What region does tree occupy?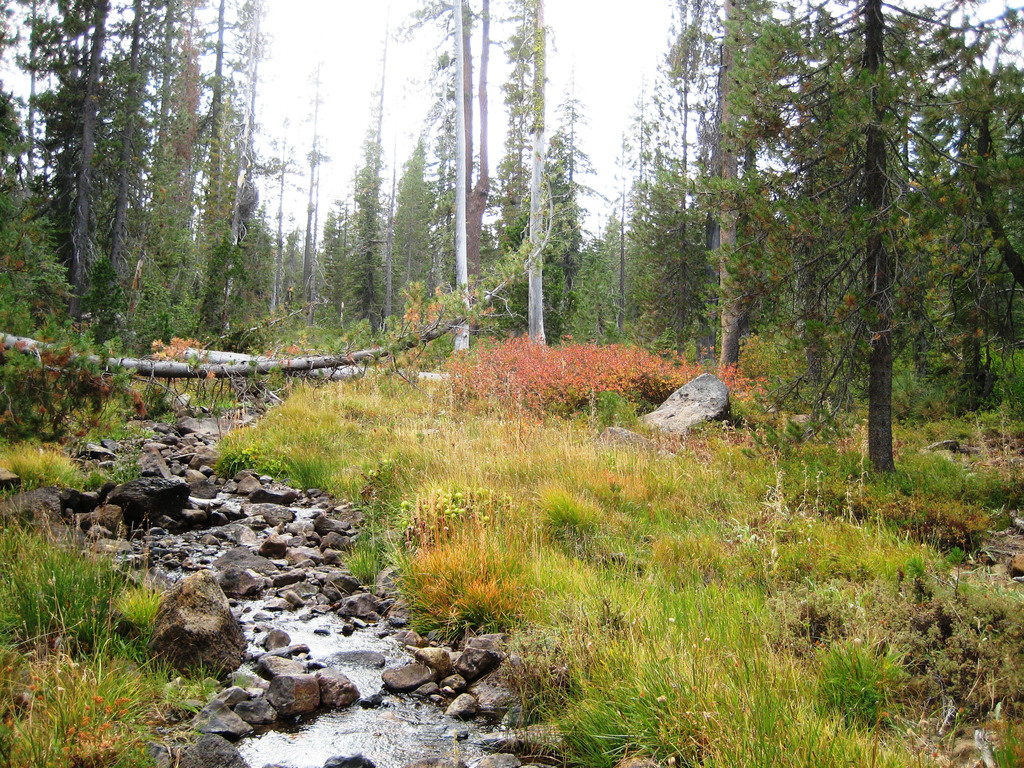
[left=342, top=0, right=397, bottom=340].
